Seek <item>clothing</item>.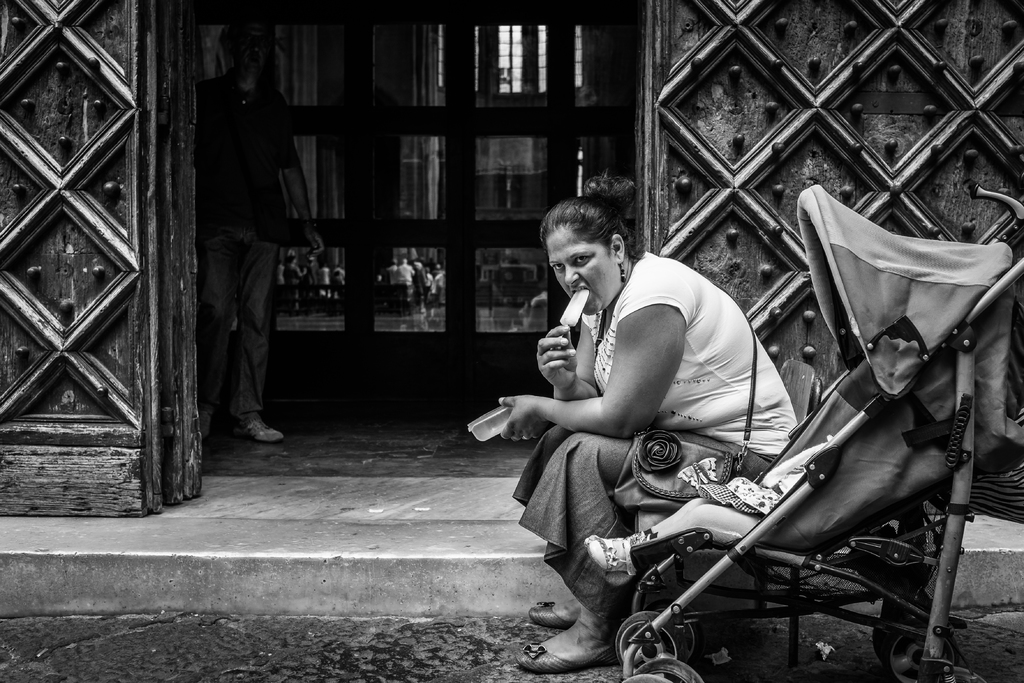
x1=198, y1=73, x2=296, y2=426.
